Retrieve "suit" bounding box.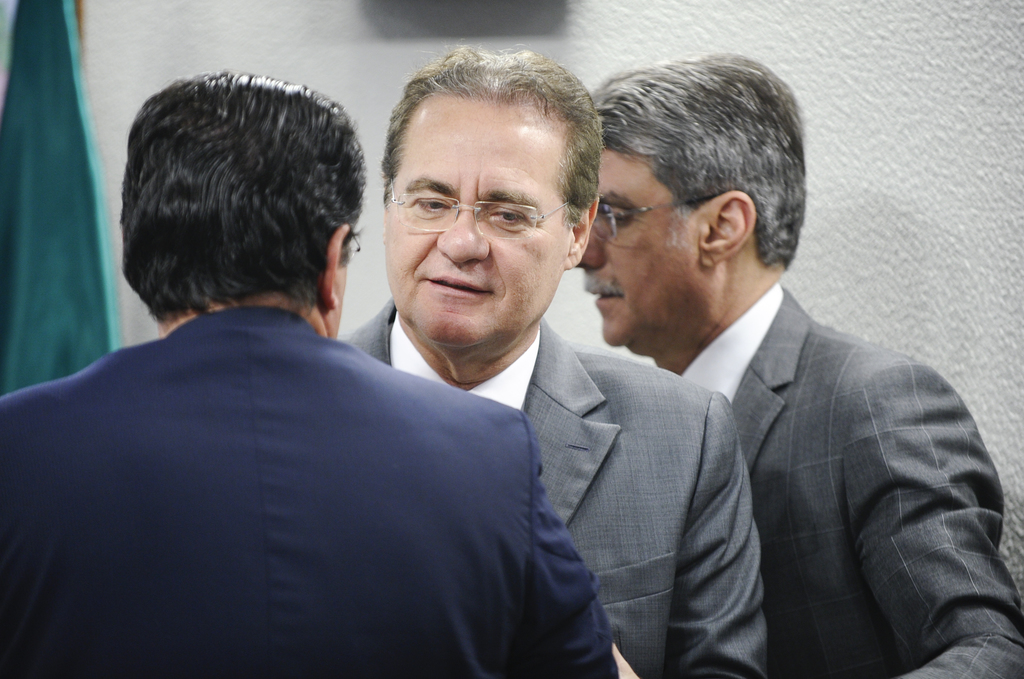
Bounding box: 0/304/623/678.
